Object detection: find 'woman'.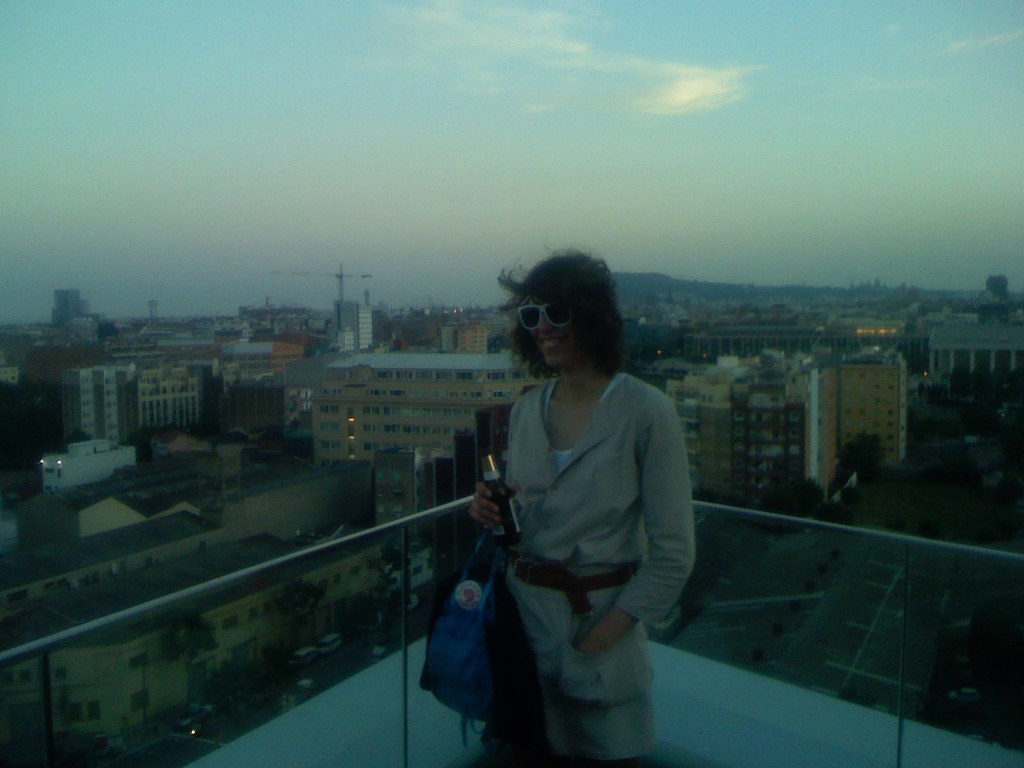
l=383, t=285, r=672, b=737.
